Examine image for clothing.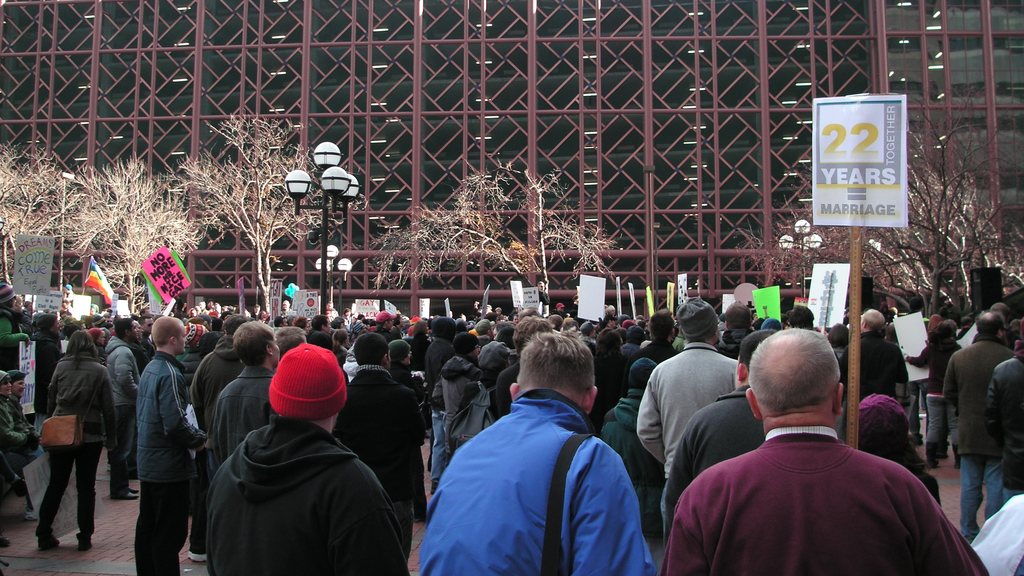
Examination result: rect(209, 354, 278, 479).
